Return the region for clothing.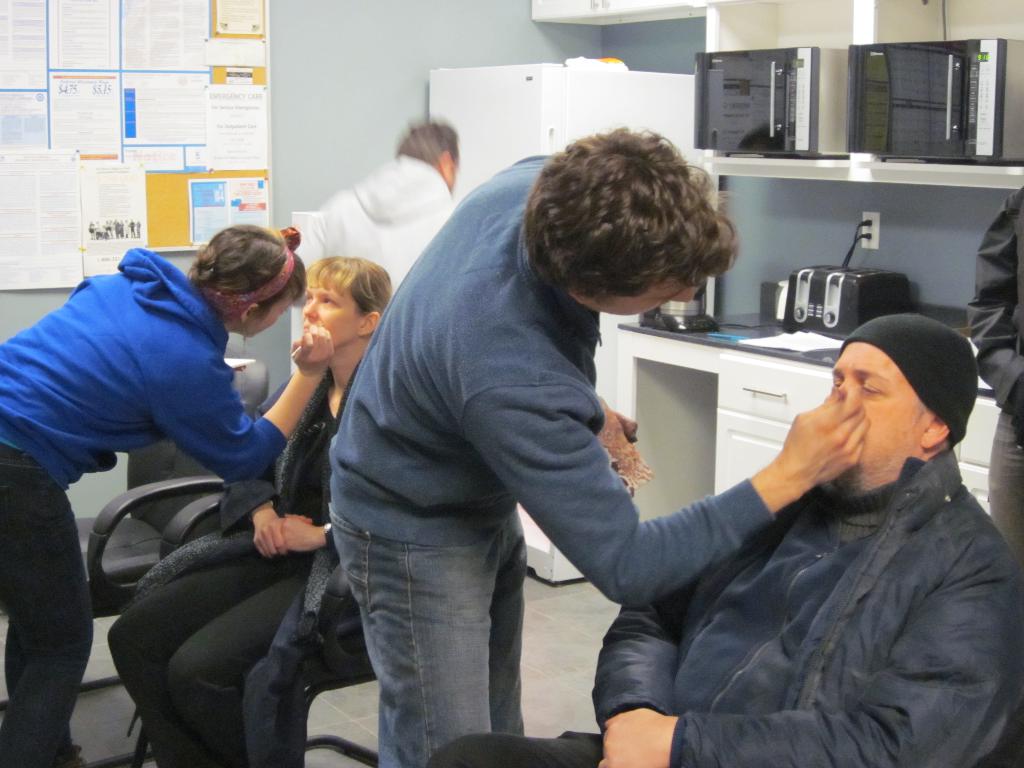
[x1=326, y1=154, x2=779, y2=767].
